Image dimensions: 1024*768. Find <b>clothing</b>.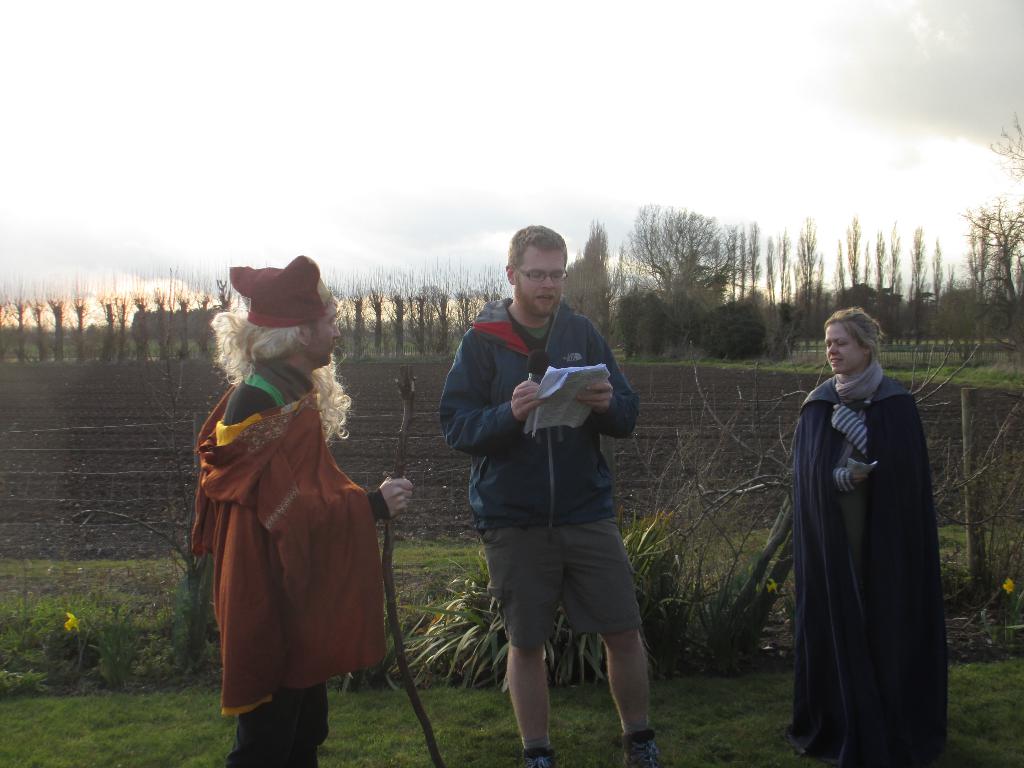
440, 294, 640, 529.
